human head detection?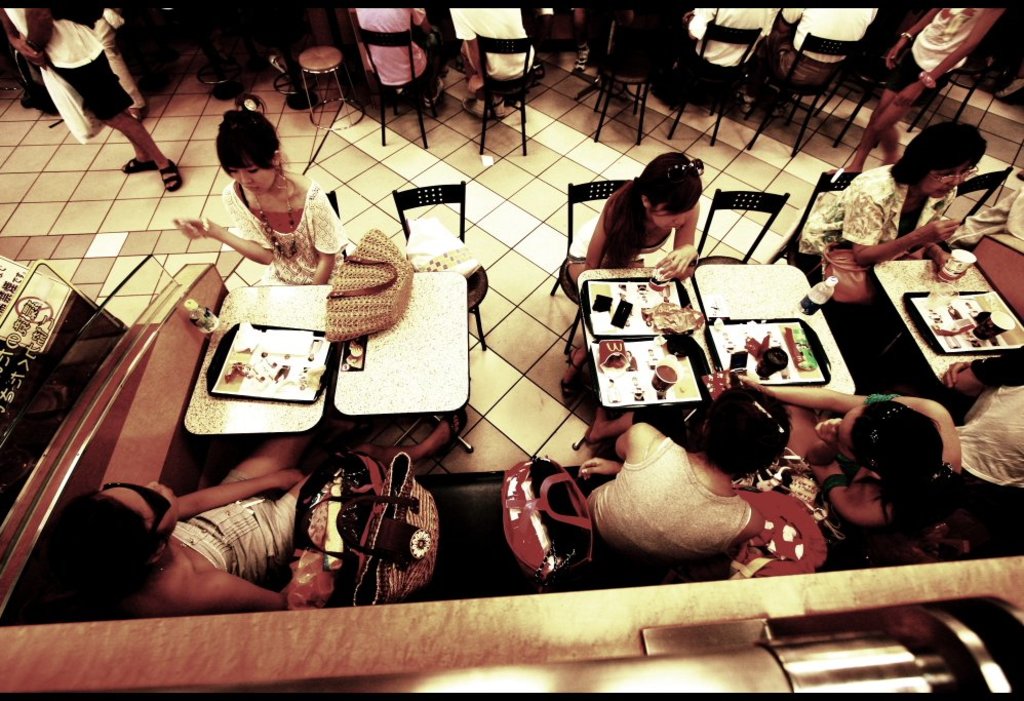
<region>214, 107, 280, 195</region>
